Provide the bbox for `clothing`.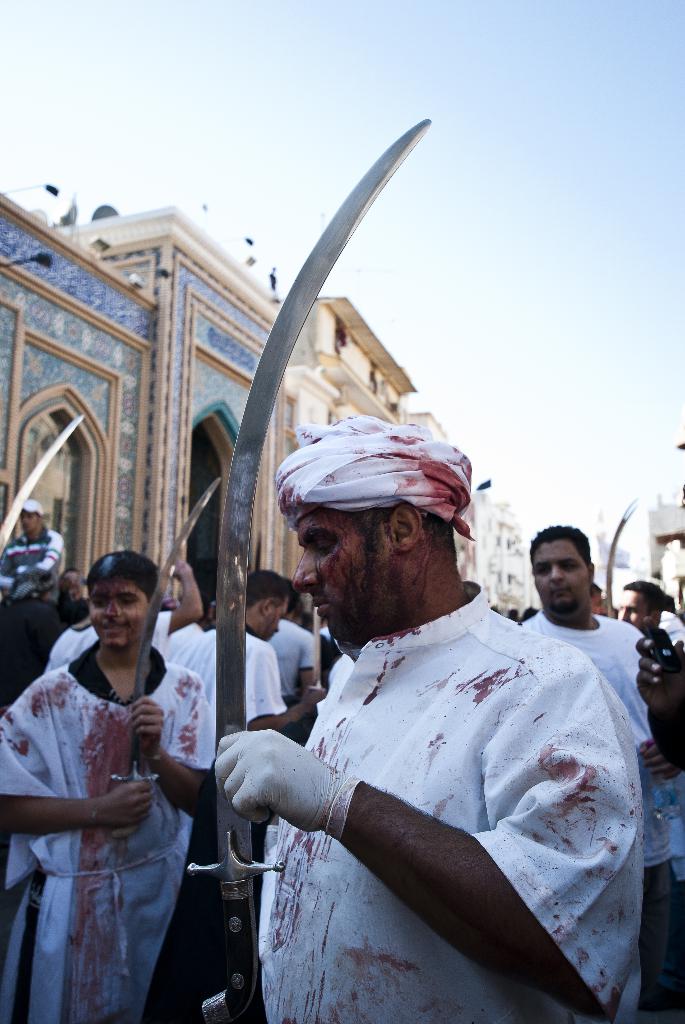
bbox=(647, 706, 684, 888).
